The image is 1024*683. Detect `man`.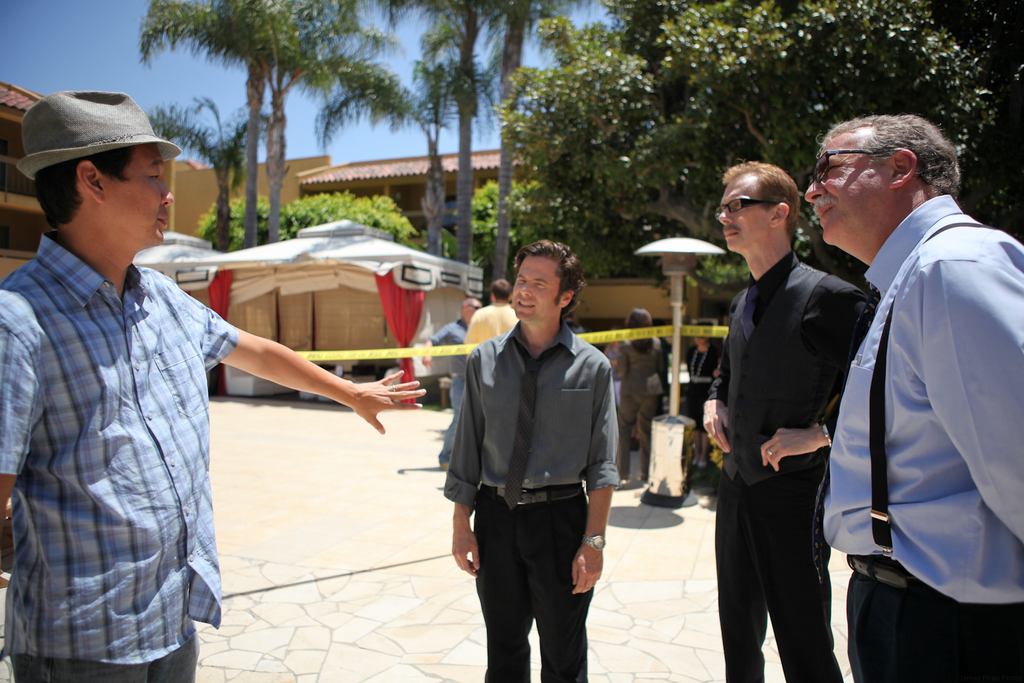
Detection: (803, 114, 1023, 682).
